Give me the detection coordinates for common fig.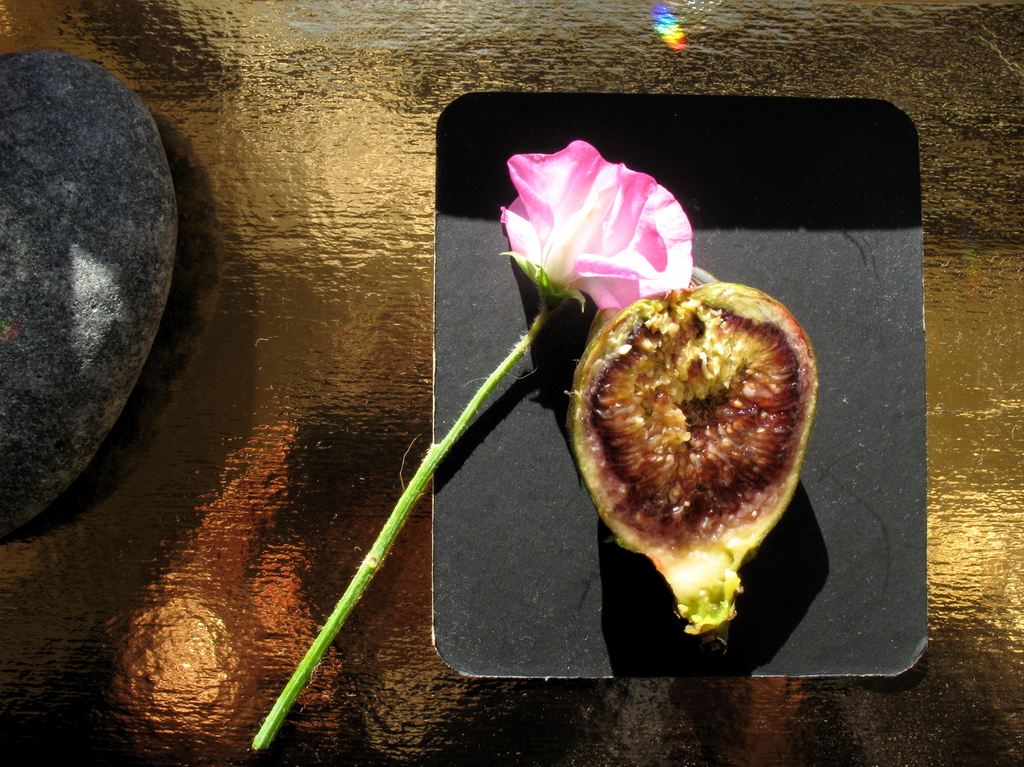
l=568, t=279, r=821, b=661.
